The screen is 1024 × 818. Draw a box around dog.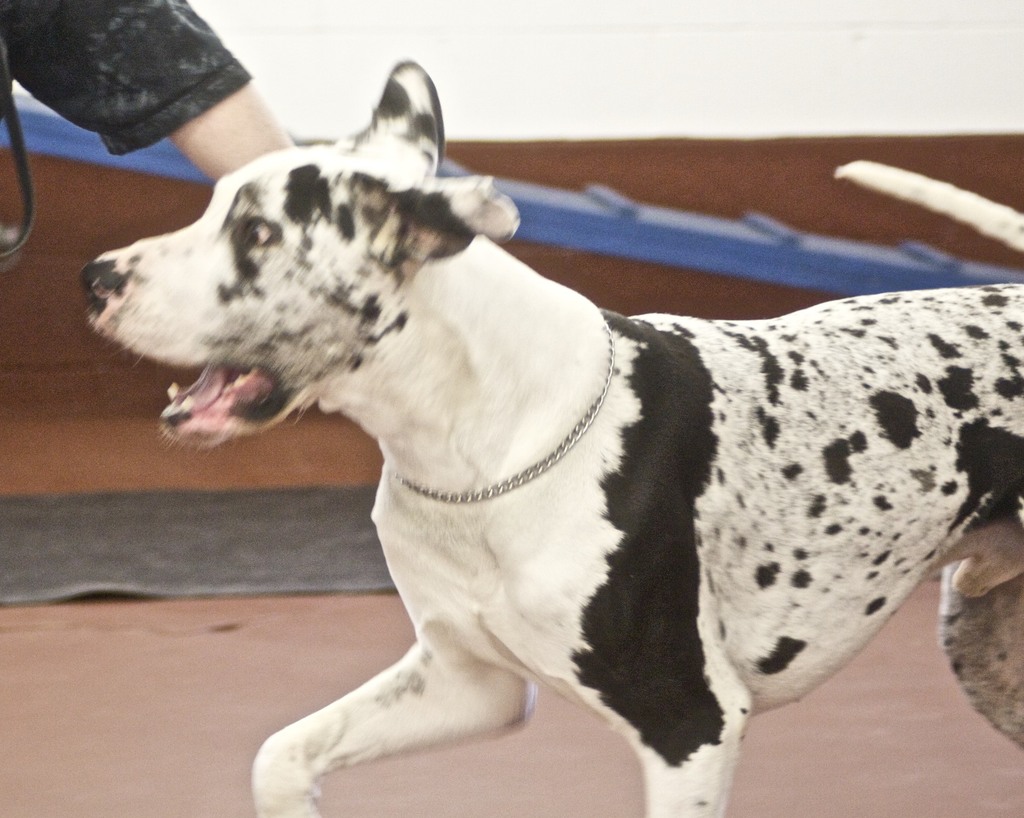
crop(80, 58, 1023, 817).
